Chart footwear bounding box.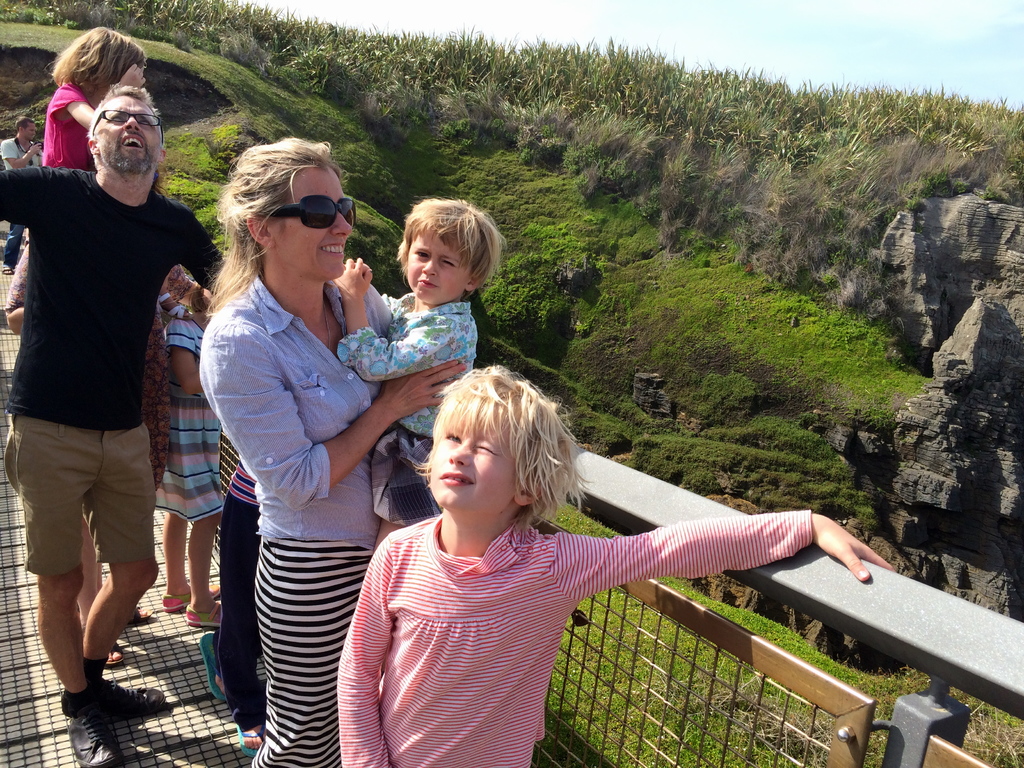
Charted: <region>236, 716, 266, 762</region>.
